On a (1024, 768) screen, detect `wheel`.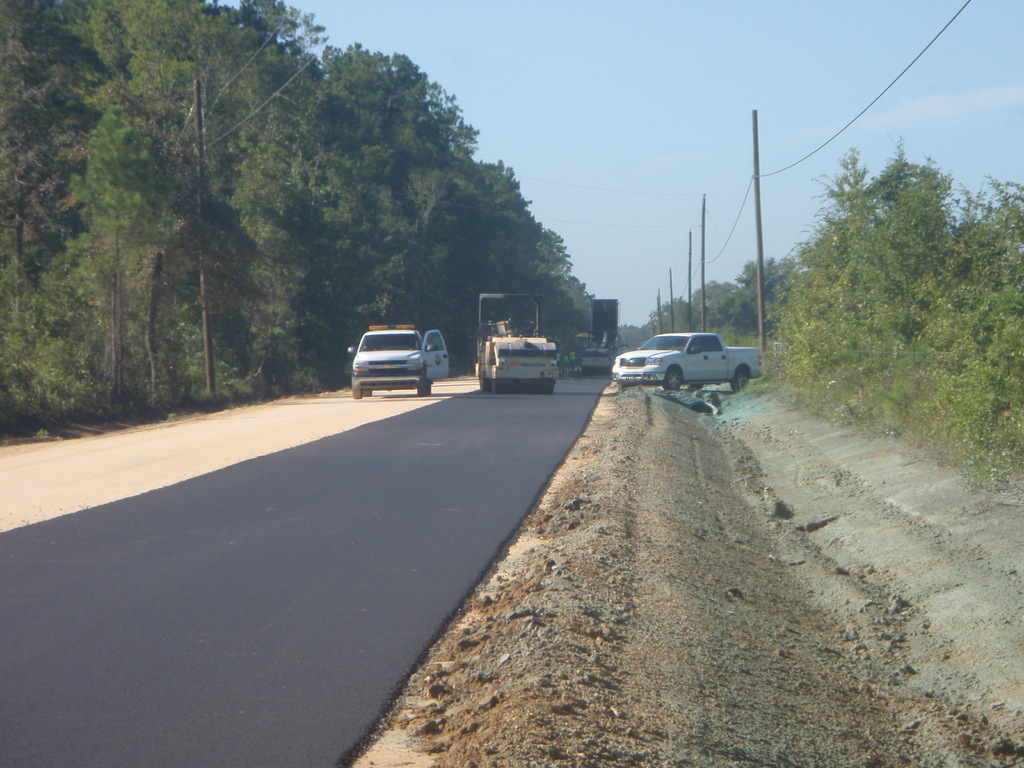
[left=417, top=379, right=429, bottom=397].
